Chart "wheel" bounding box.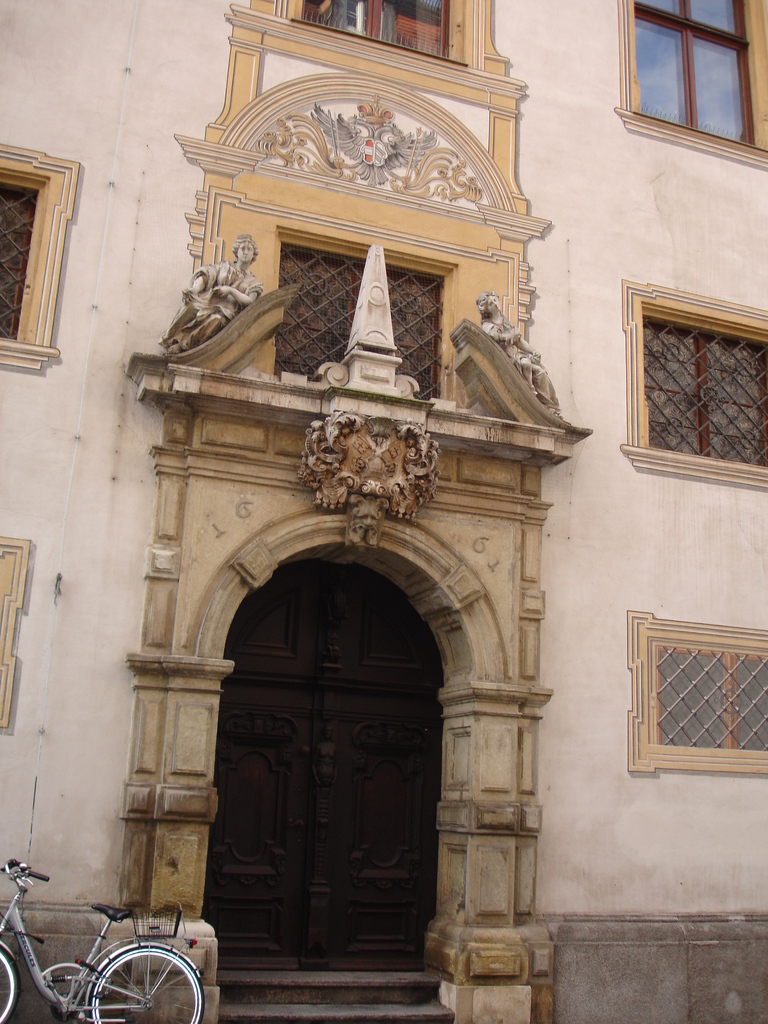
Charted: {"left": 88, "top": 941, "right": 208, "bottom": 1023}.
